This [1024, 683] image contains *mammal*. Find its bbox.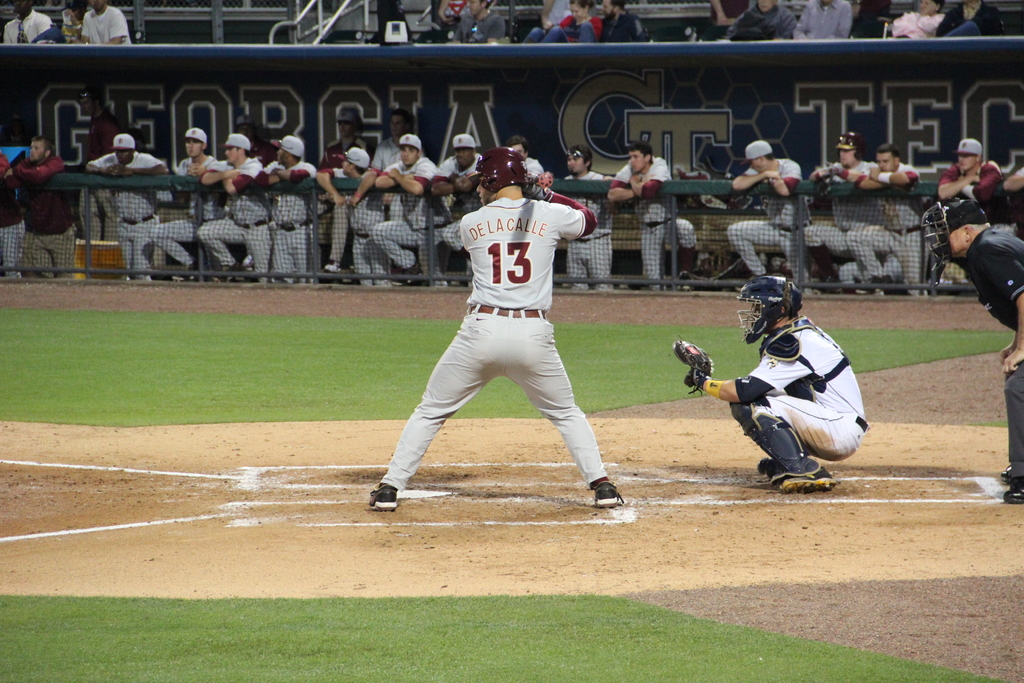
BBox(371, 134, 438, 288).
